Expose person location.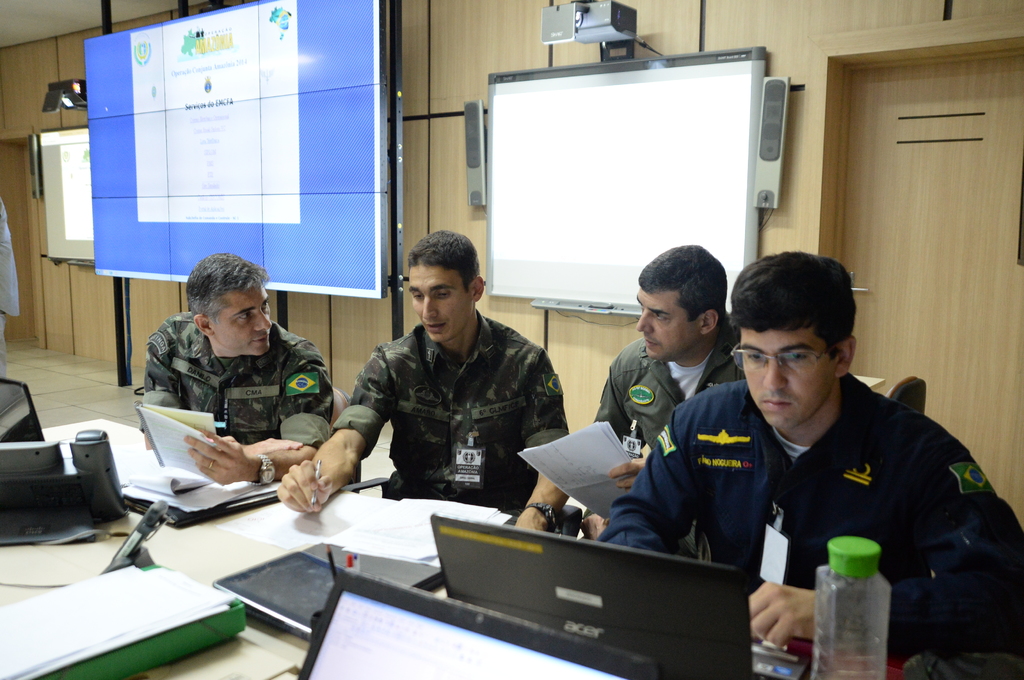
Exposed at Rect(594, 249, 1016, 679).
